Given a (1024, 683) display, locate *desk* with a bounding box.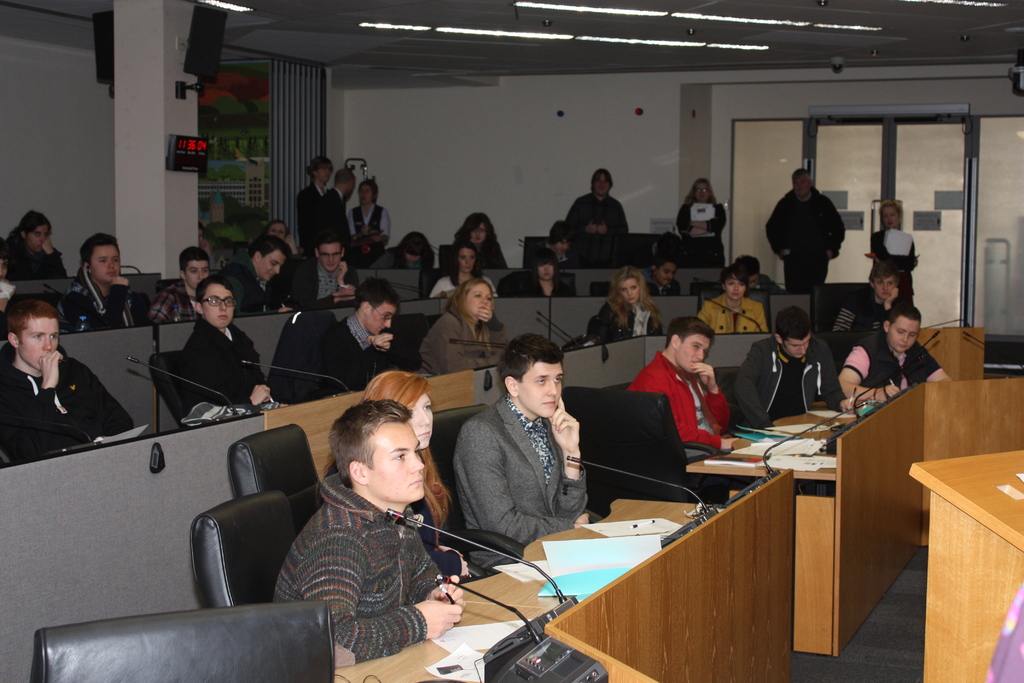
Located: l=334, t=466, r=795, b=682.
